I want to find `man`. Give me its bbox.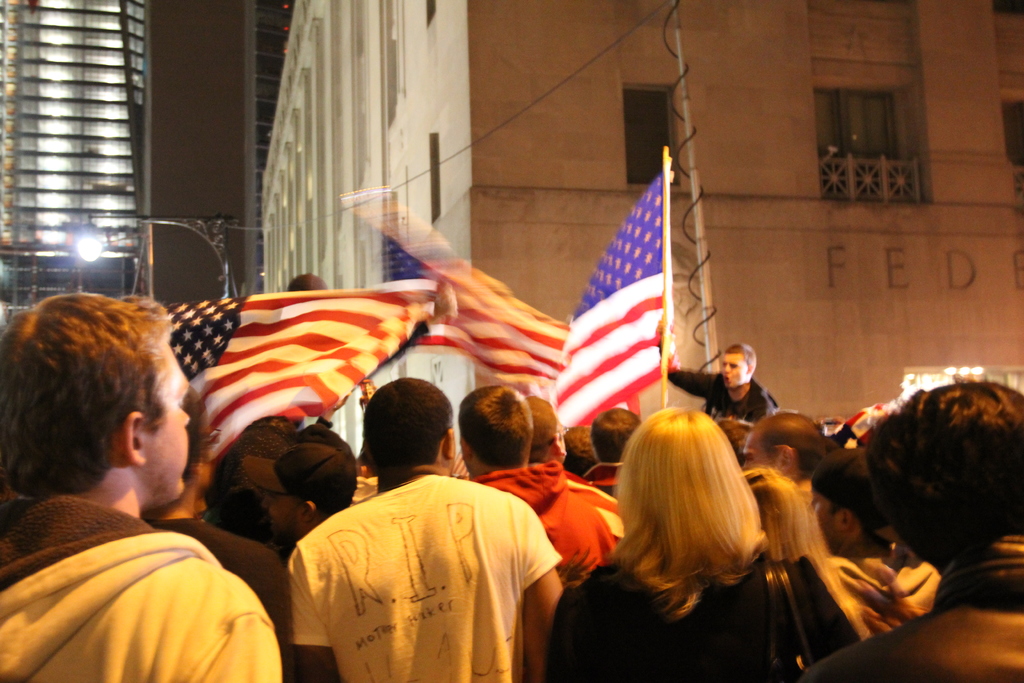
246/437/356/559.
